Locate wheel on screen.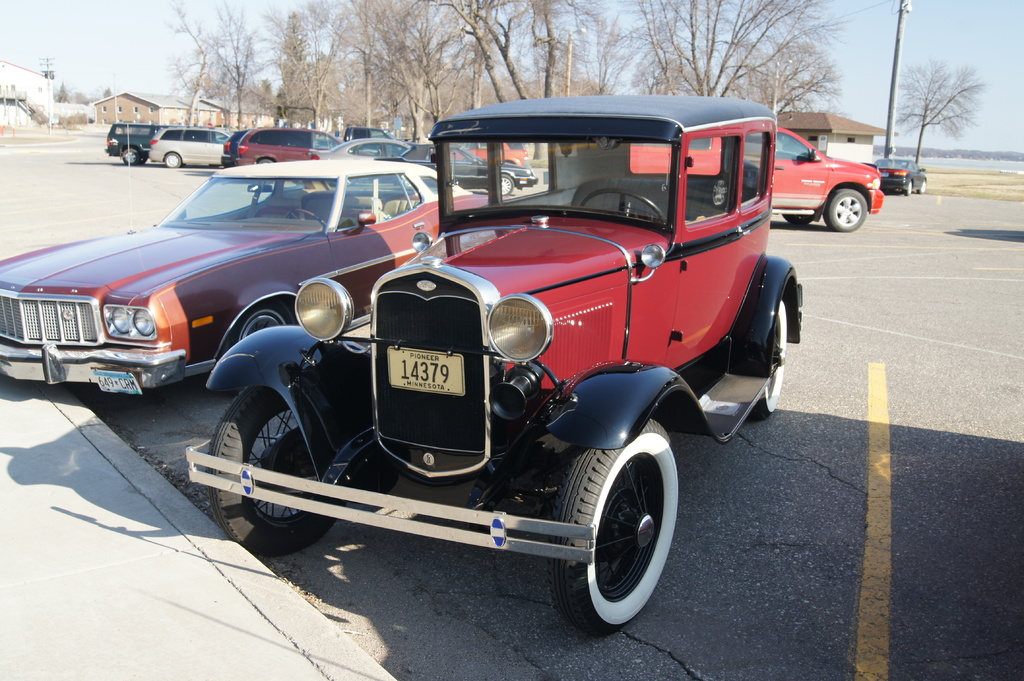
On screen at pyautogui.locateOnScreen(830, 186, 865, 225).
